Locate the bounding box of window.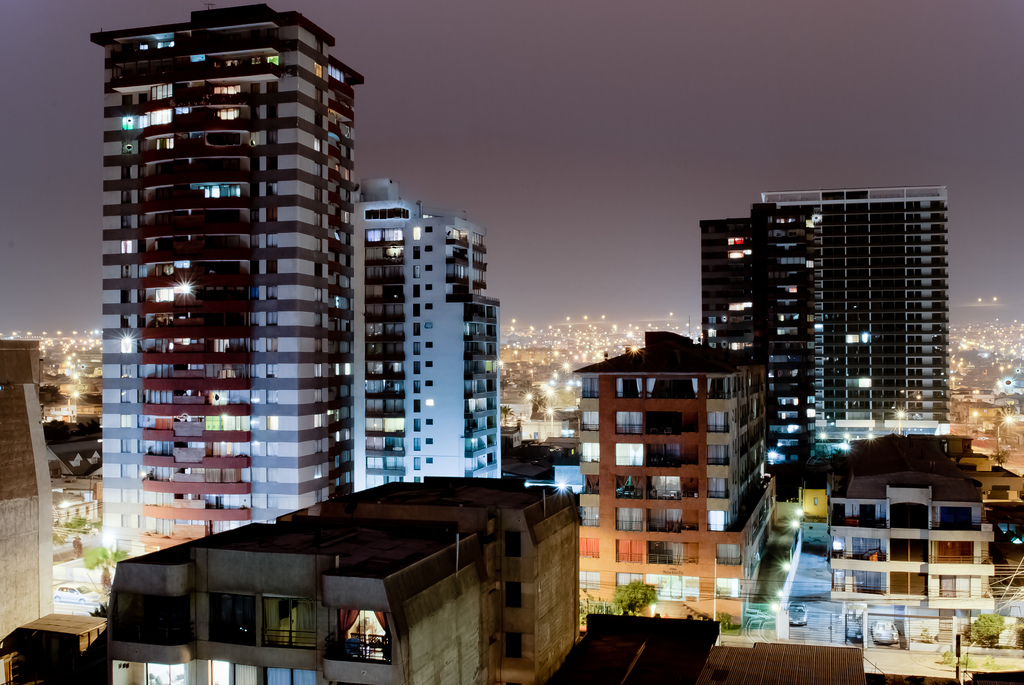
Bounding box: [234, 663, 255, 684].
